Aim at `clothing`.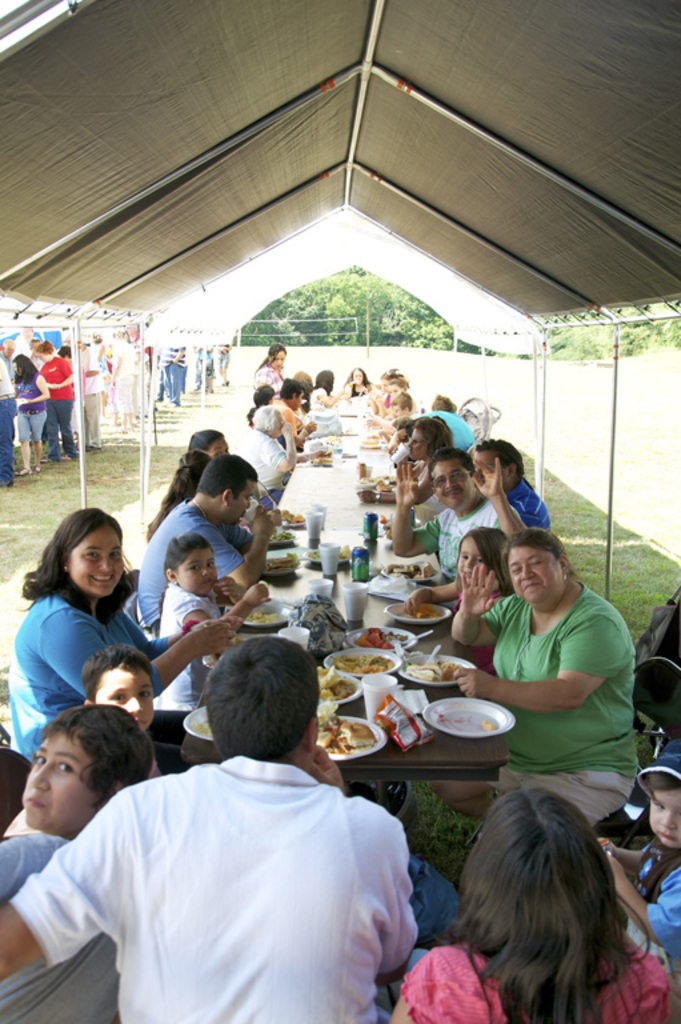
Aimed at left=390, top=501, right=498, bottom=584.
